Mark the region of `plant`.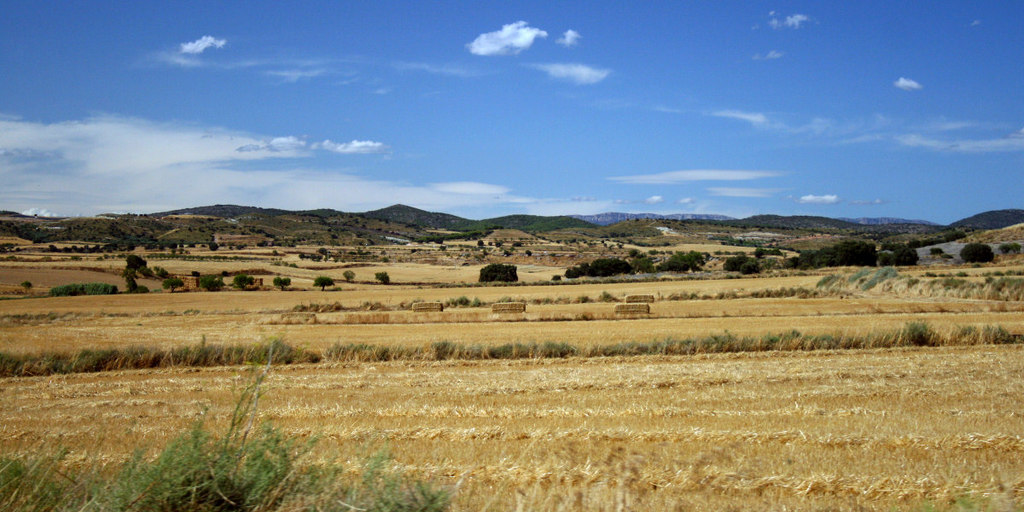
Region: <region>273, 280, 293, 288</region>.
